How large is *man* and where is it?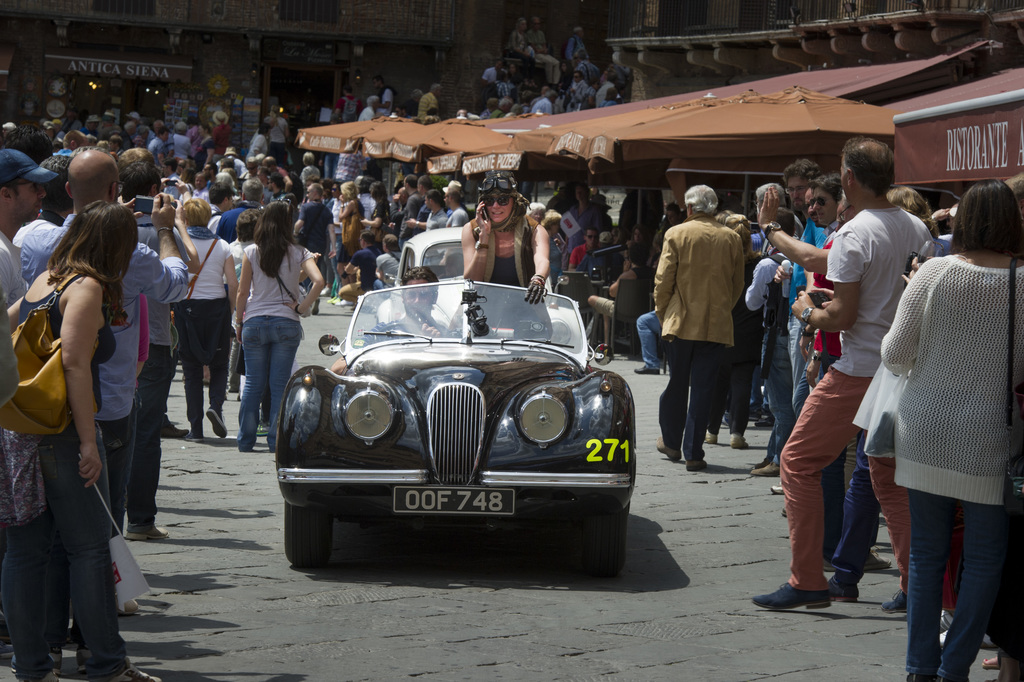
Bounding box: box=[646, 185, 755, 467].
